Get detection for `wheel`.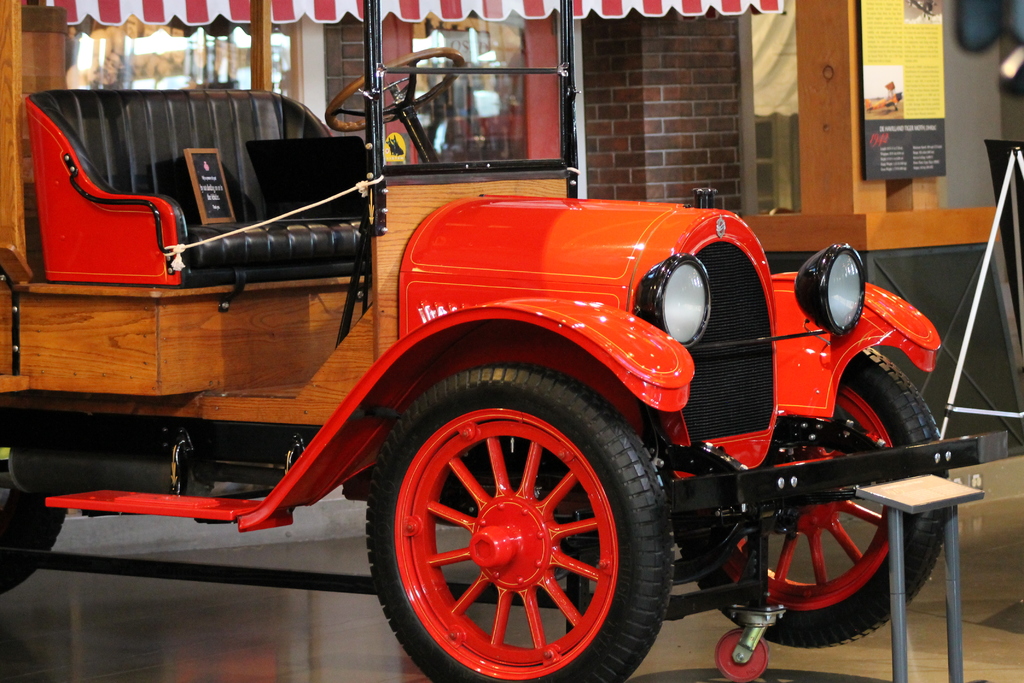
Detection: 717/629/772/680.
